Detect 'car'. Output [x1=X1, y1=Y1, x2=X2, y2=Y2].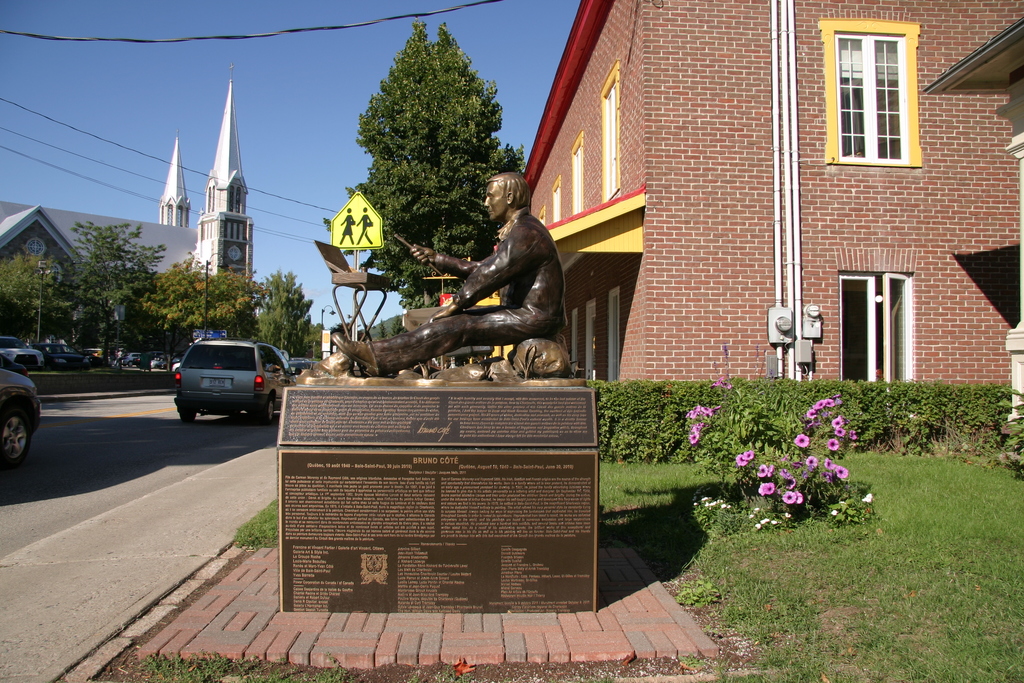
[x1=291, y1=358, x2=317, y2=375].
